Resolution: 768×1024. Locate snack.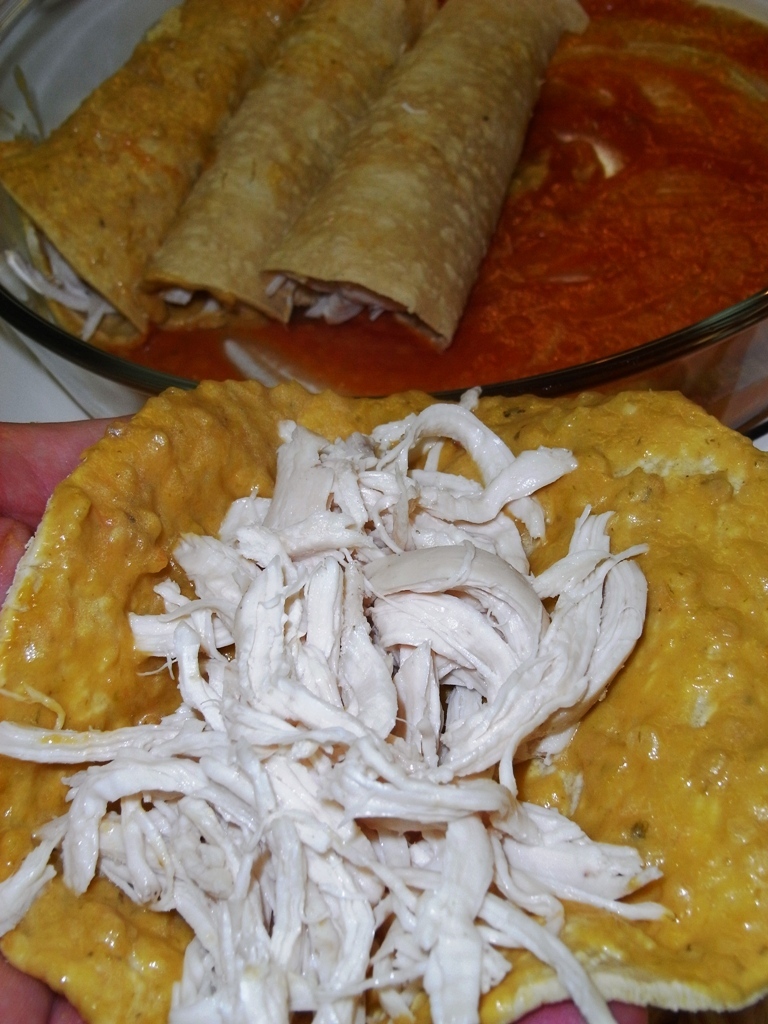
left=282, top=0, right=571, bottom=348.
